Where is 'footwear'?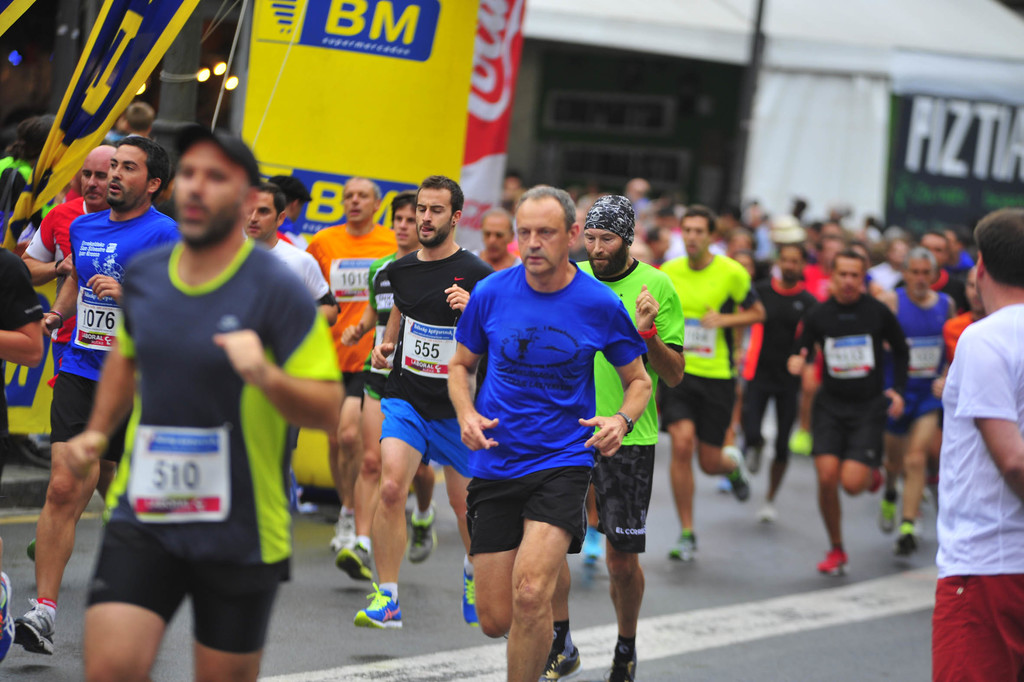
bbox=(819, 549, 848, 576).
